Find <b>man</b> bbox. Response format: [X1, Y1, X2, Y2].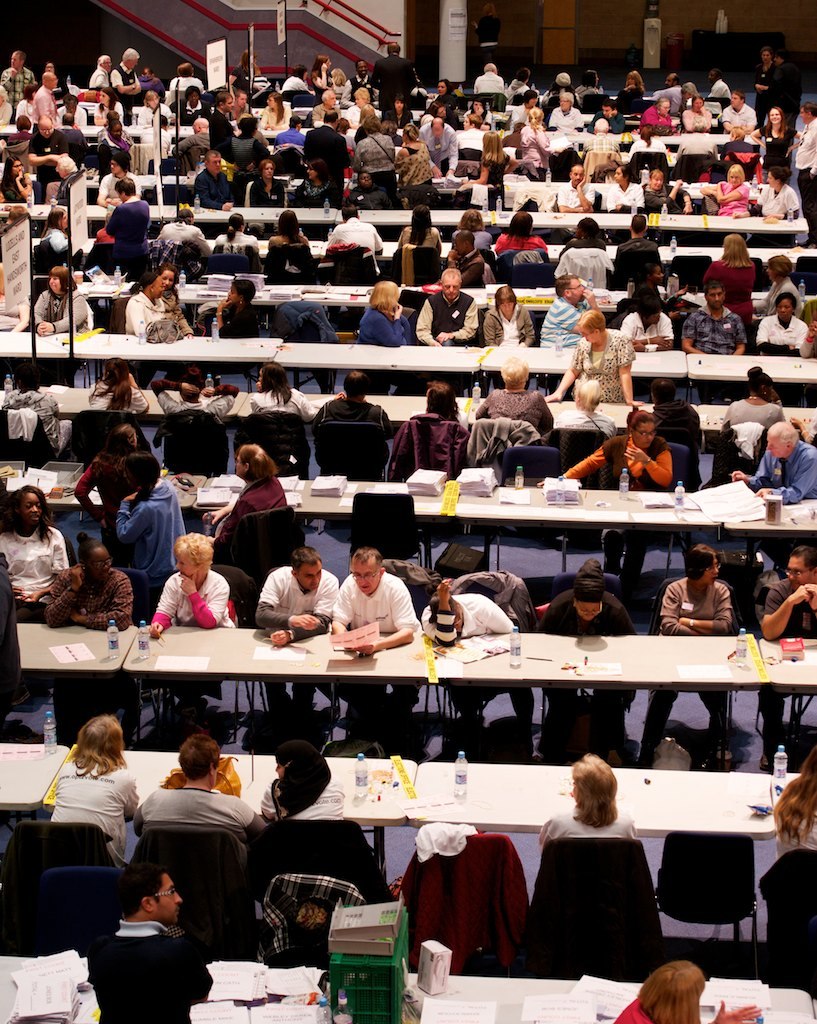
[139, 114, 174, 173].
